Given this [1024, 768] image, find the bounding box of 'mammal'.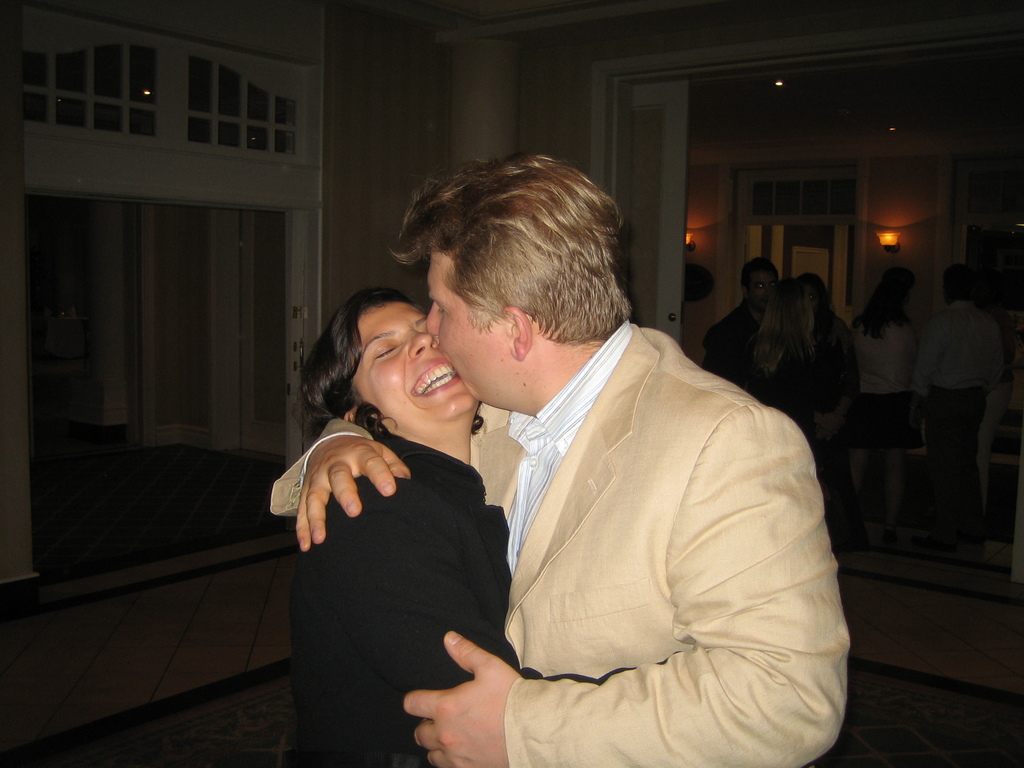
744 274 844 553.
